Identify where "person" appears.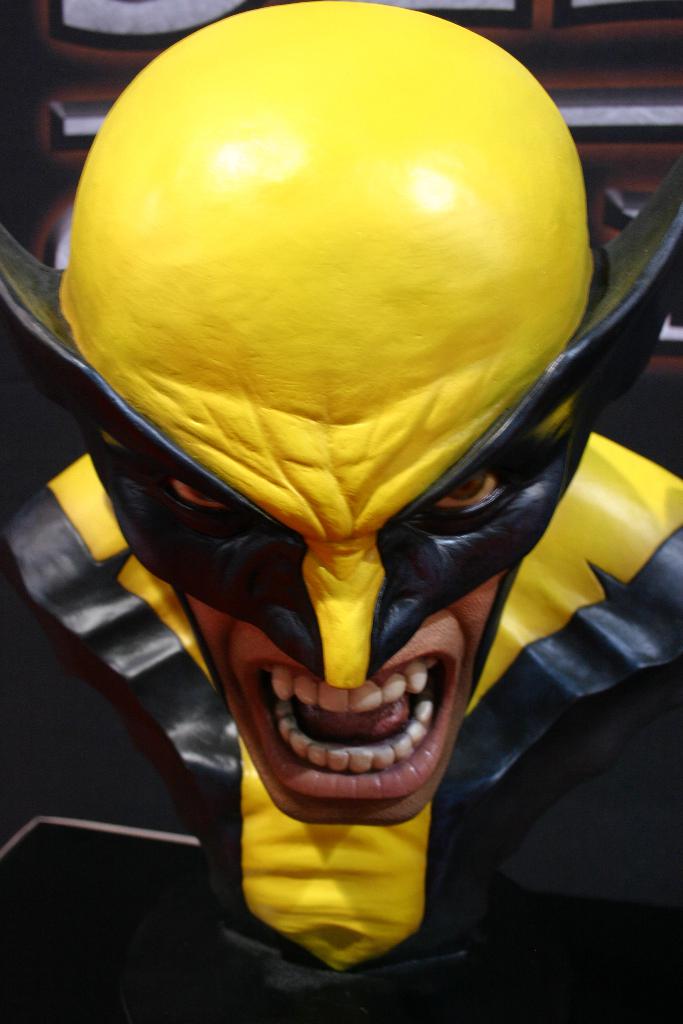
Appears at 37:0:645:998.
